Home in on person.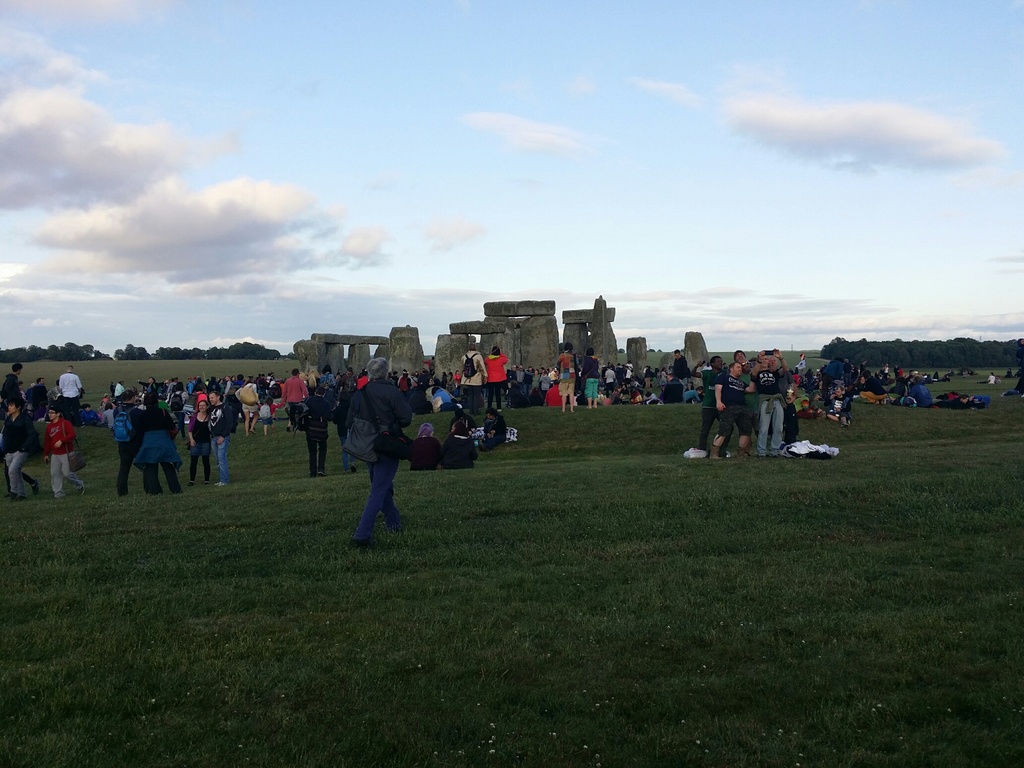
Homed in at box=[454, 371, 458, 381].
